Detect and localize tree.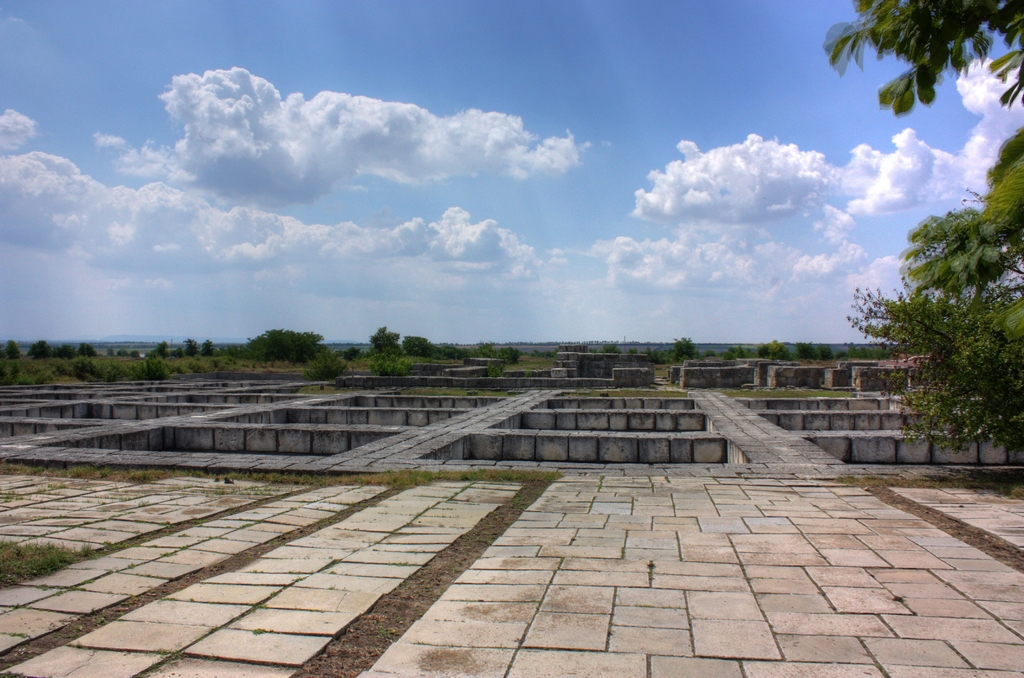
Localized at <region>203, 340, 218, 351</region>.
